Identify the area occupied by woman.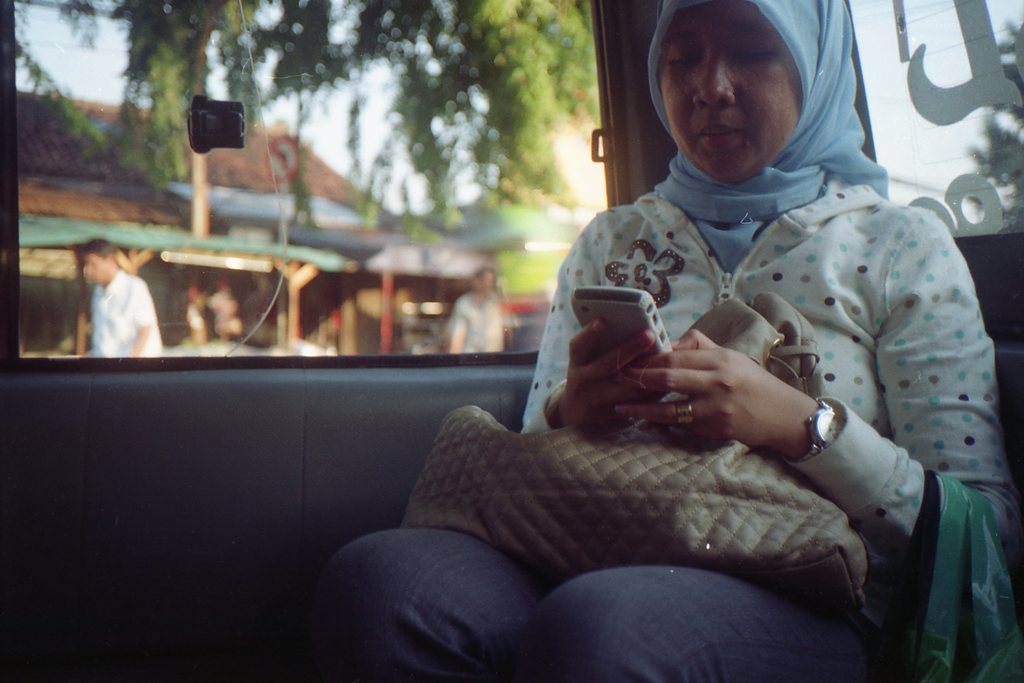
Area: BBox(436, 25, 993, 682).
